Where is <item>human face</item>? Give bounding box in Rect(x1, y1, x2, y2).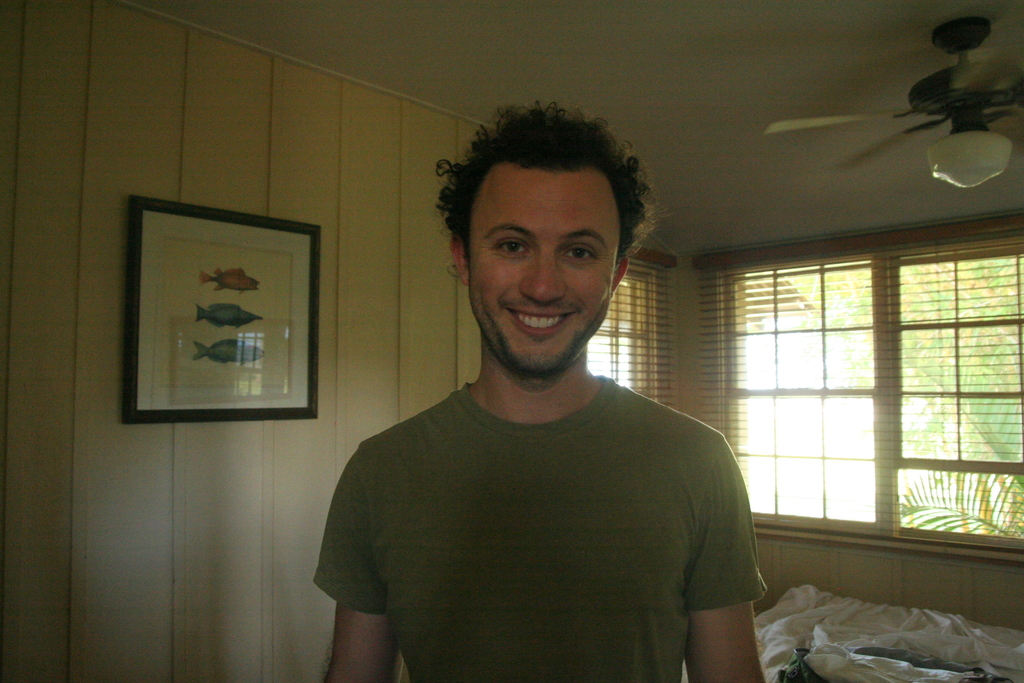
Rect(470, 175, 612, 374).
